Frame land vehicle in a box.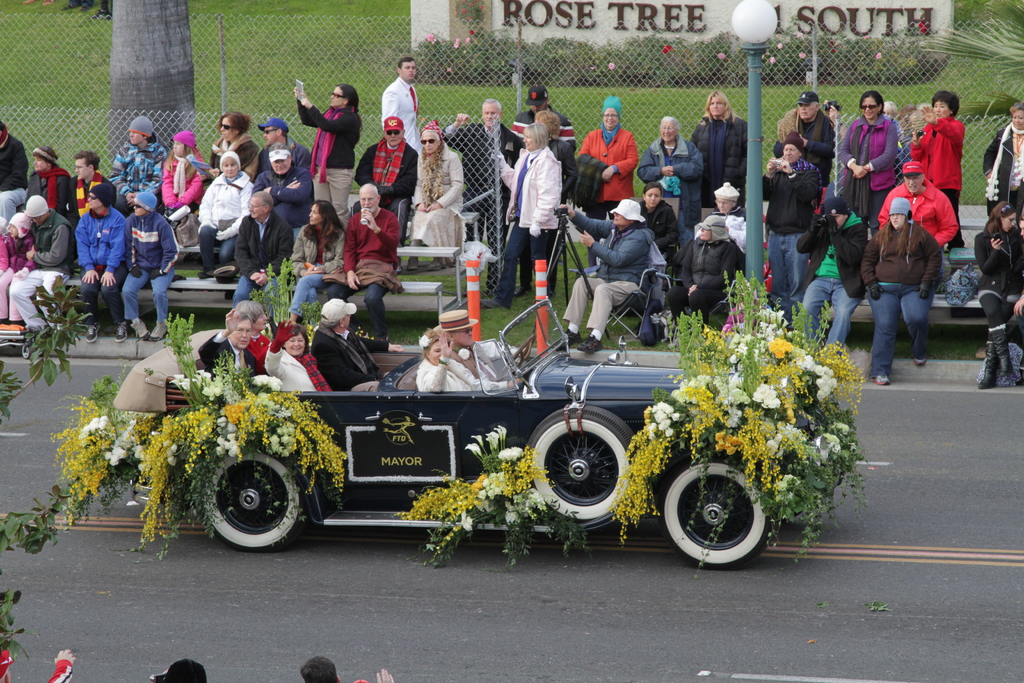
140/311/877/572.
